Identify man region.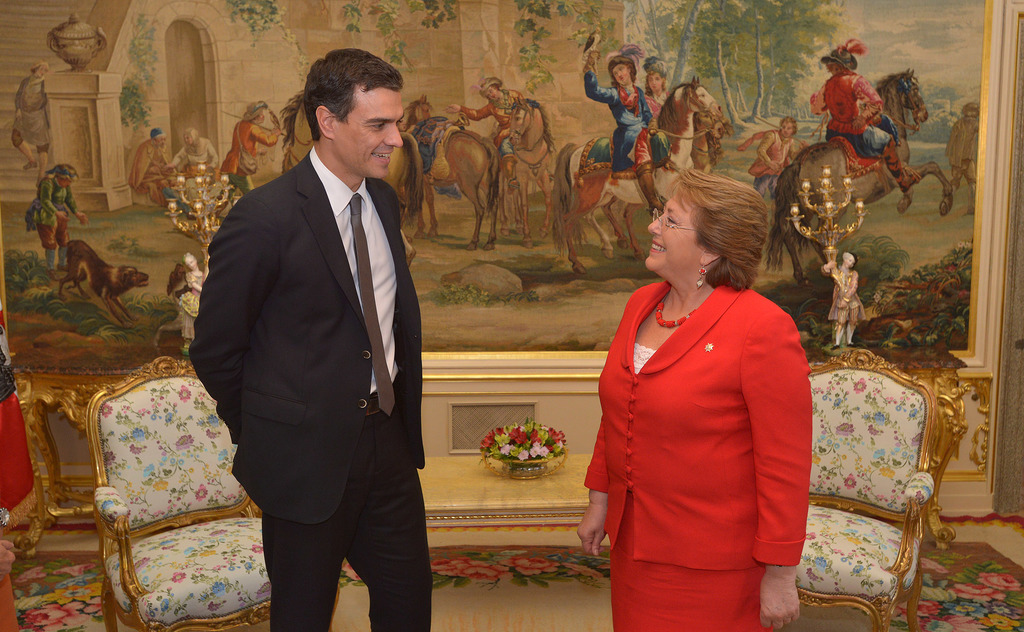
Region: box(948, 106, 980, 207).
